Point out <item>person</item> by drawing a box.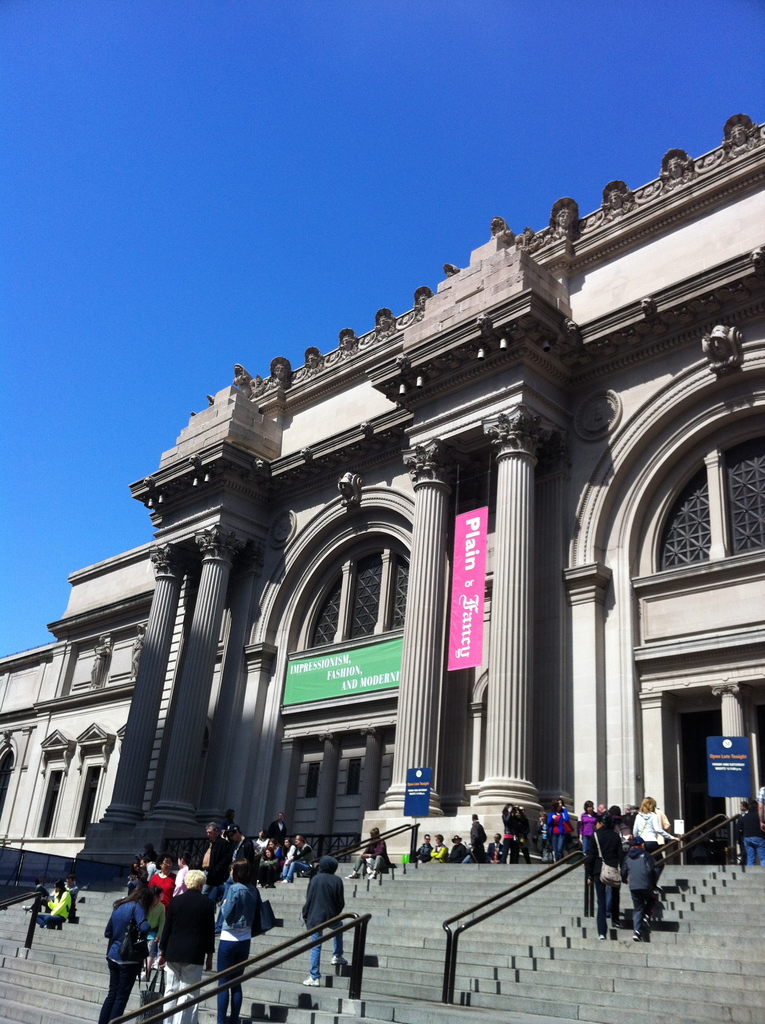
{"x1": 297, "y1": 847, "x2": 344, "y2": 987}.
